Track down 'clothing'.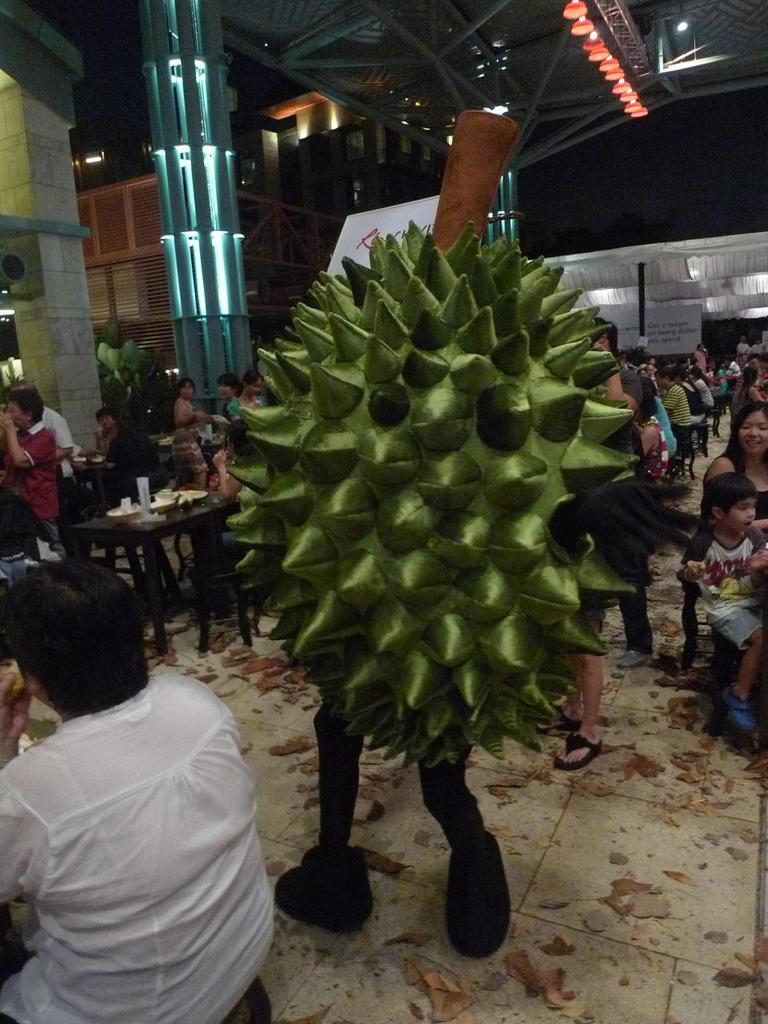
Tracked to rect(664, 392, 694, 442).
